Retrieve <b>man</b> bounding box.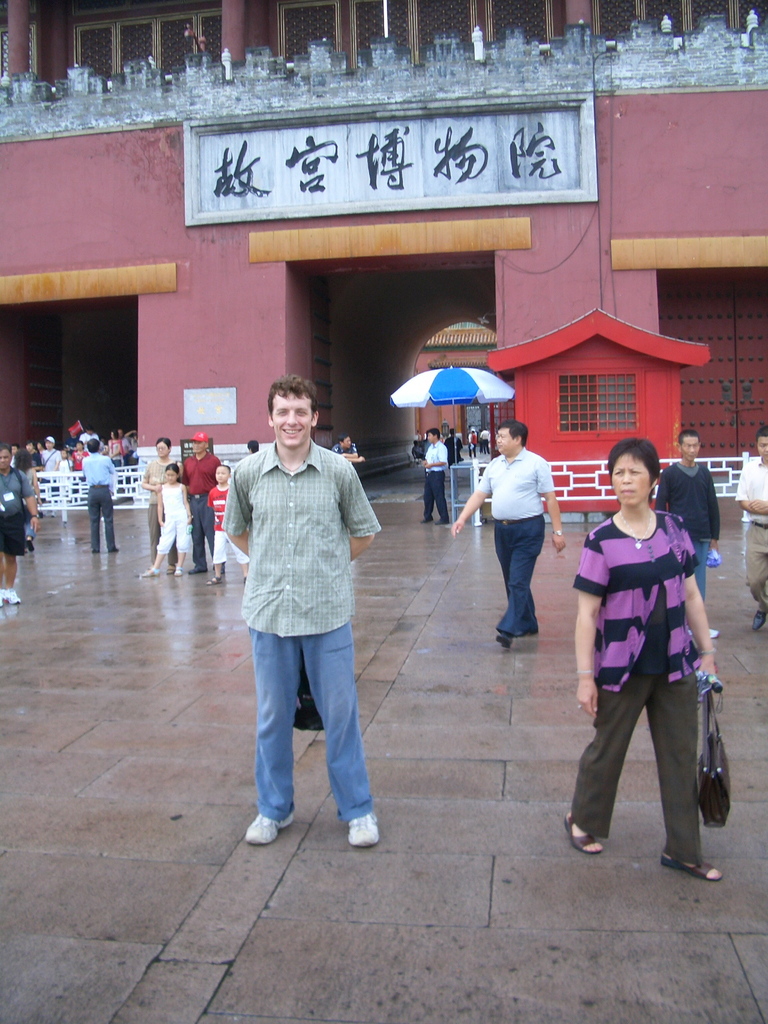
Bounding box: rect(465, 439, 479, 463).
